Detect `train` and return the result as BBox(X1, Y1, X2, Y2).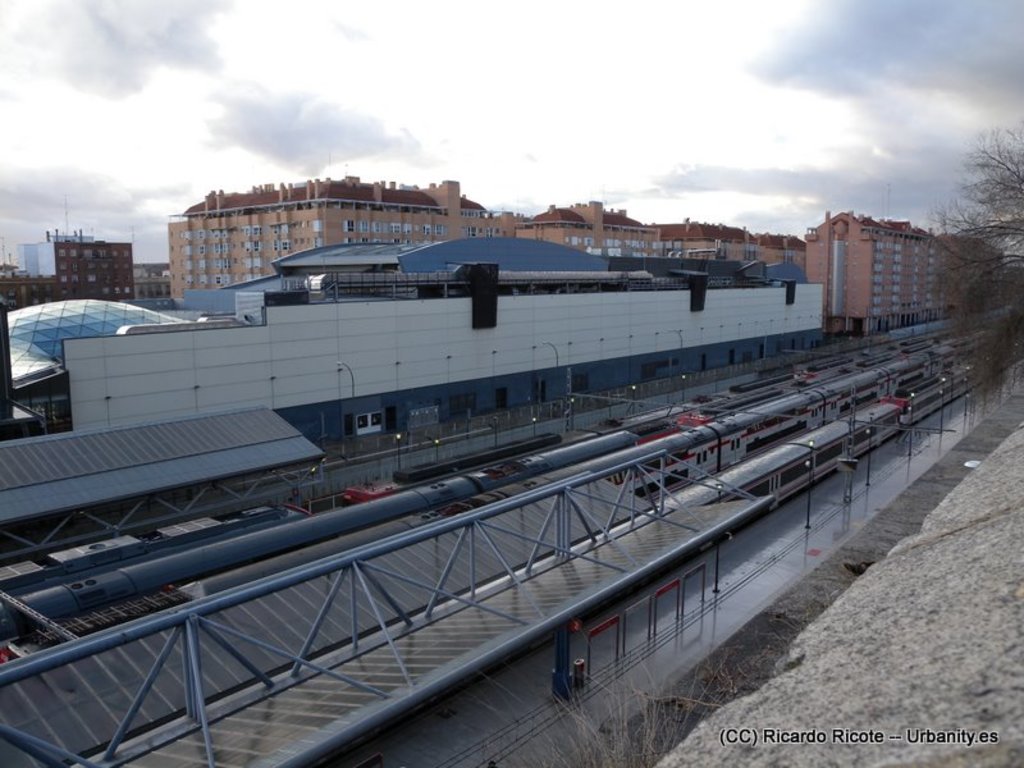
BBox(1, 302, 1015, 594).
